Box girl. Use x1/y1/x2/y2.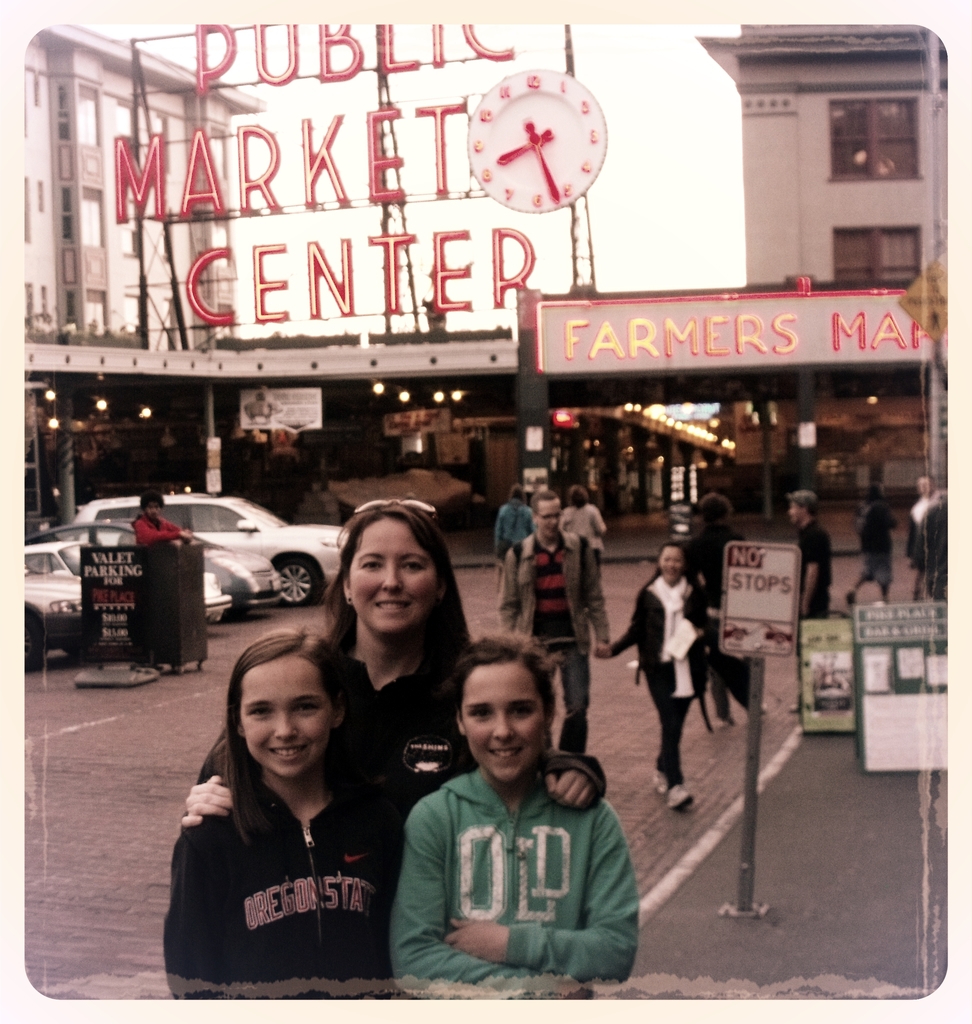
386/640/644/1002.
